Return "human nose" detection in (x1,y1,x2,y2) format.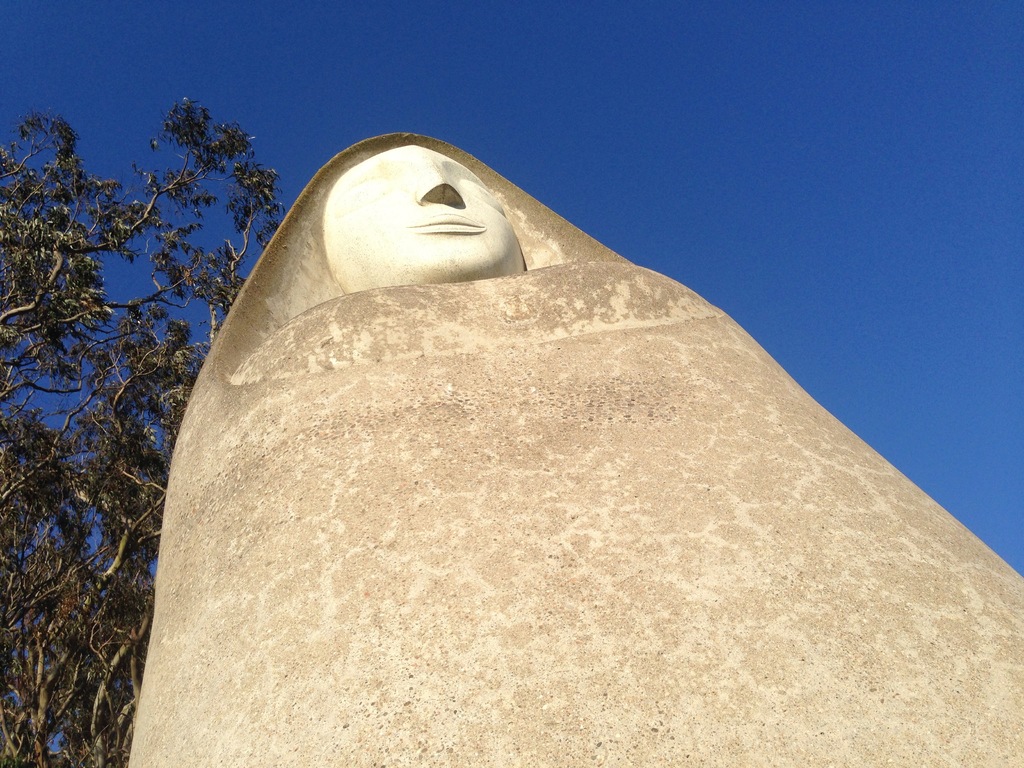
(414,172,461,205).
